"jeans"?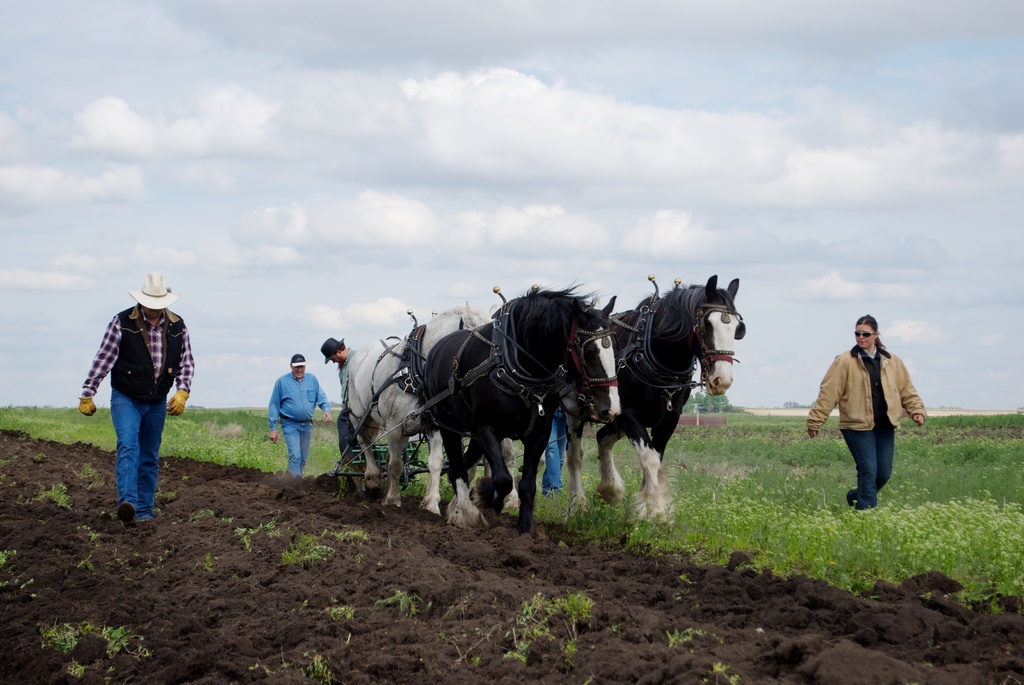
544 413 566 496
